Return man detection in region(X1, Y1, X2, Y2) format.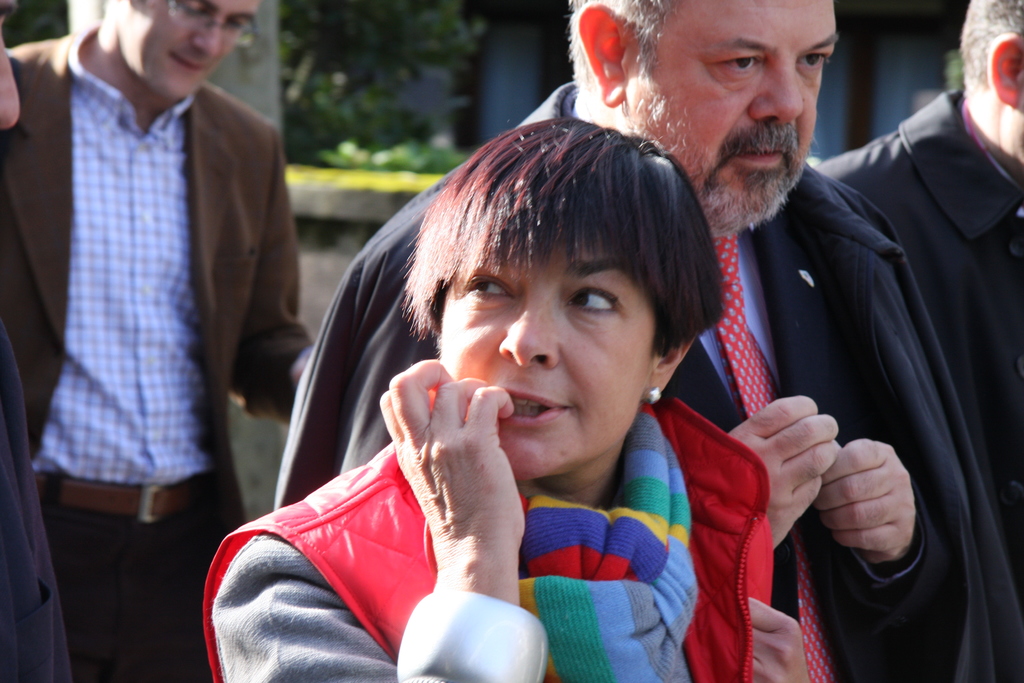
region(268, 0, 1022, 682).
